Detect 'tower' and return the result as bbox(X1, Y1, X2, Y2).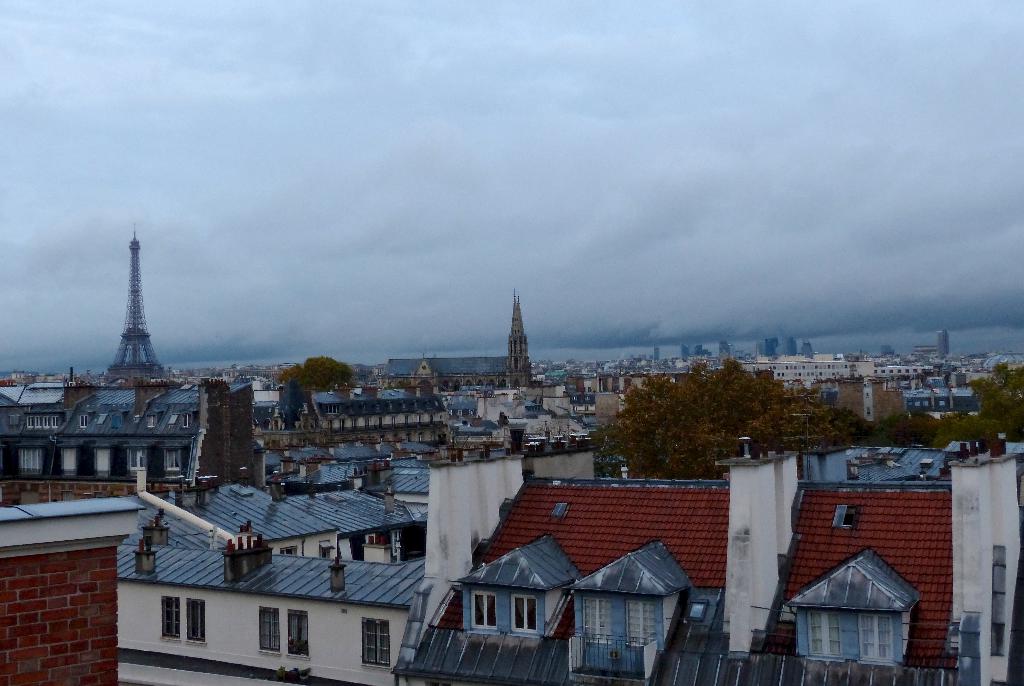
bbox(506, 298, 540, 390).
